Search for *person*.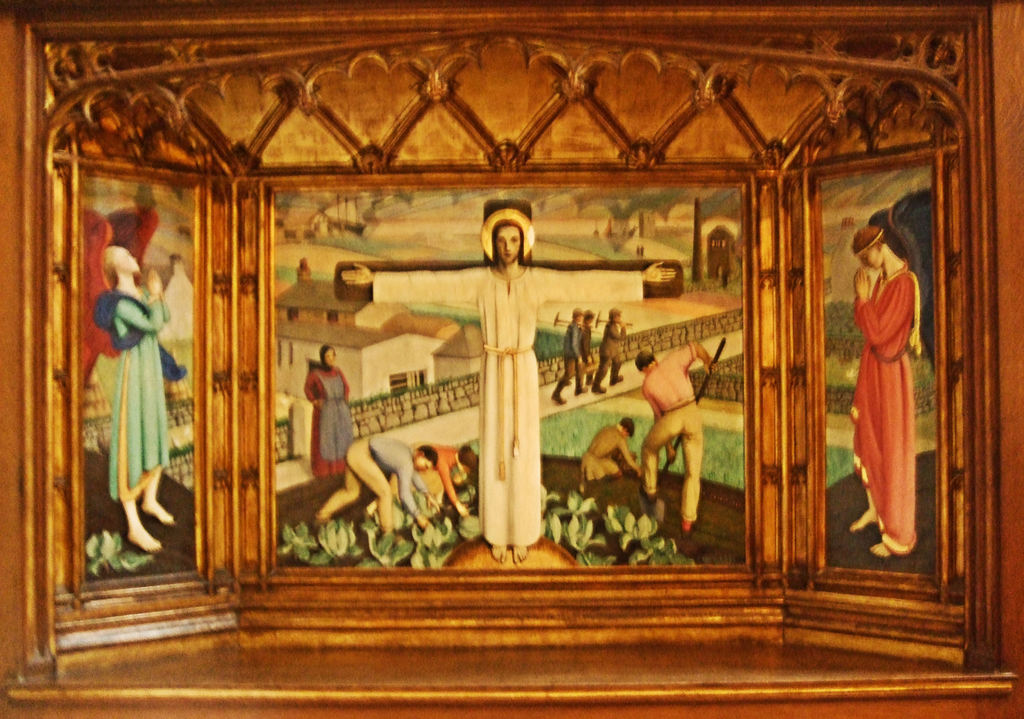
Found at x1=98, y1=246, x2=188, y2=554.
